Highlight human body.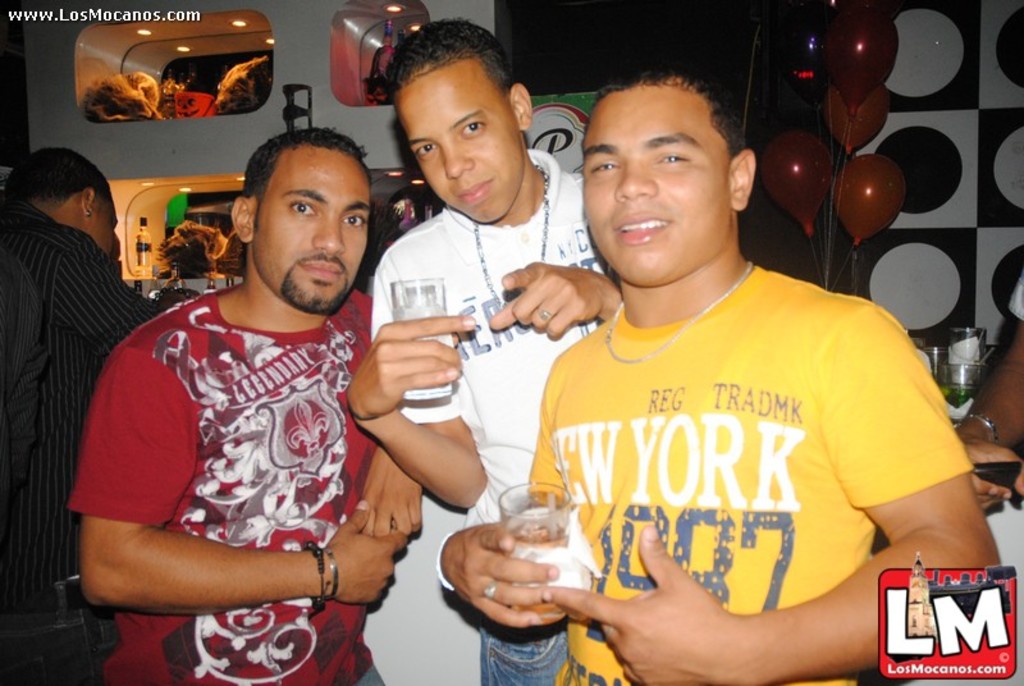
Highlighted region: [346,18,627,685].
